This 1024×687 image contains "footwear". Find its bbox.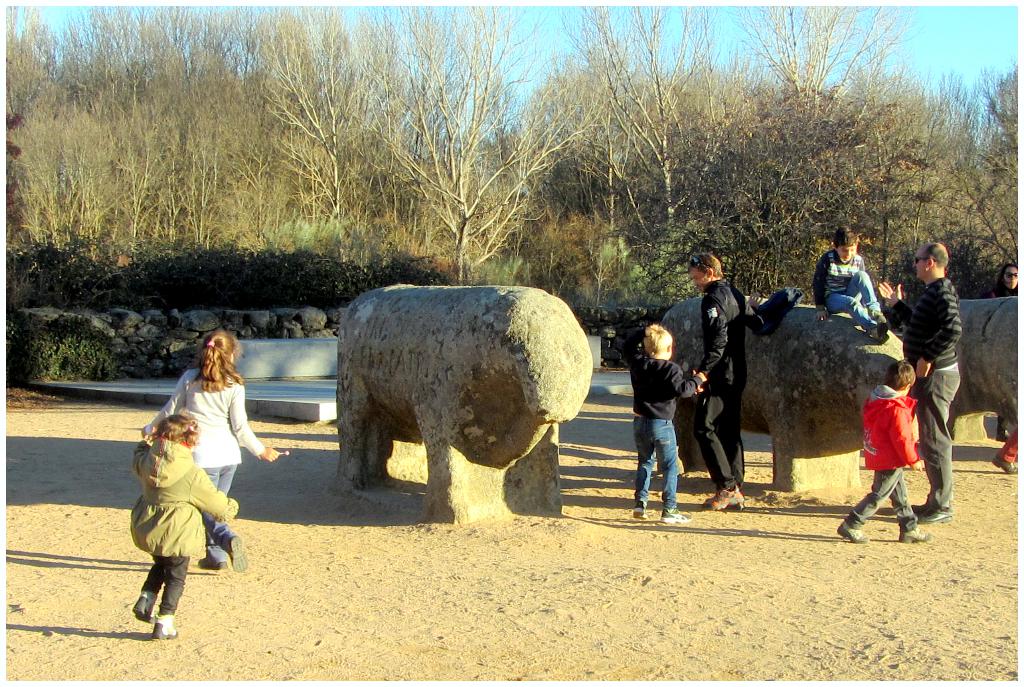
[911, 500, 936, 513].
